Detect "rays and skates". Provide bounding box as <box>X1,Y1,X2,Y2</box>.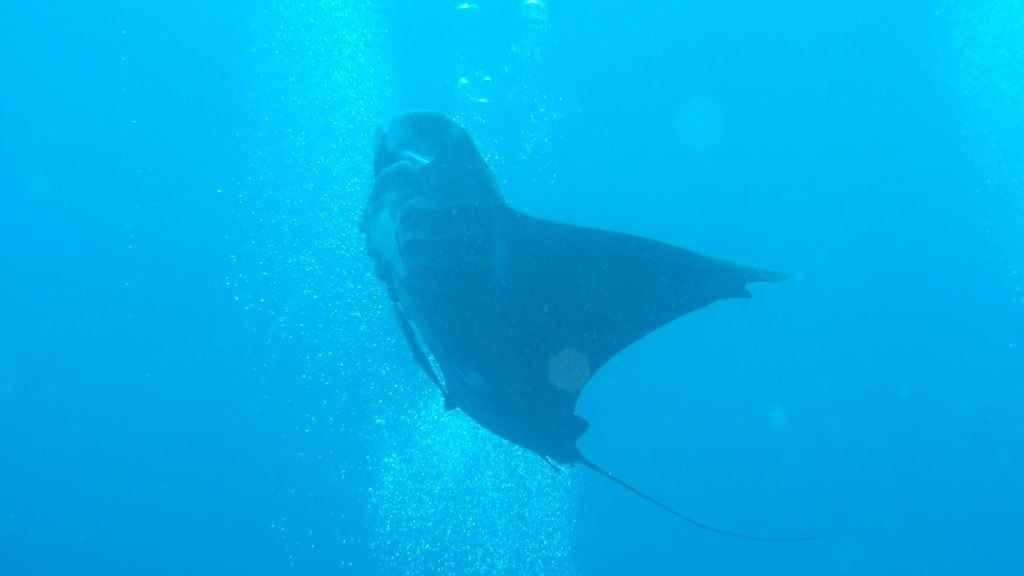
<box>355,107,829,545</box>.
